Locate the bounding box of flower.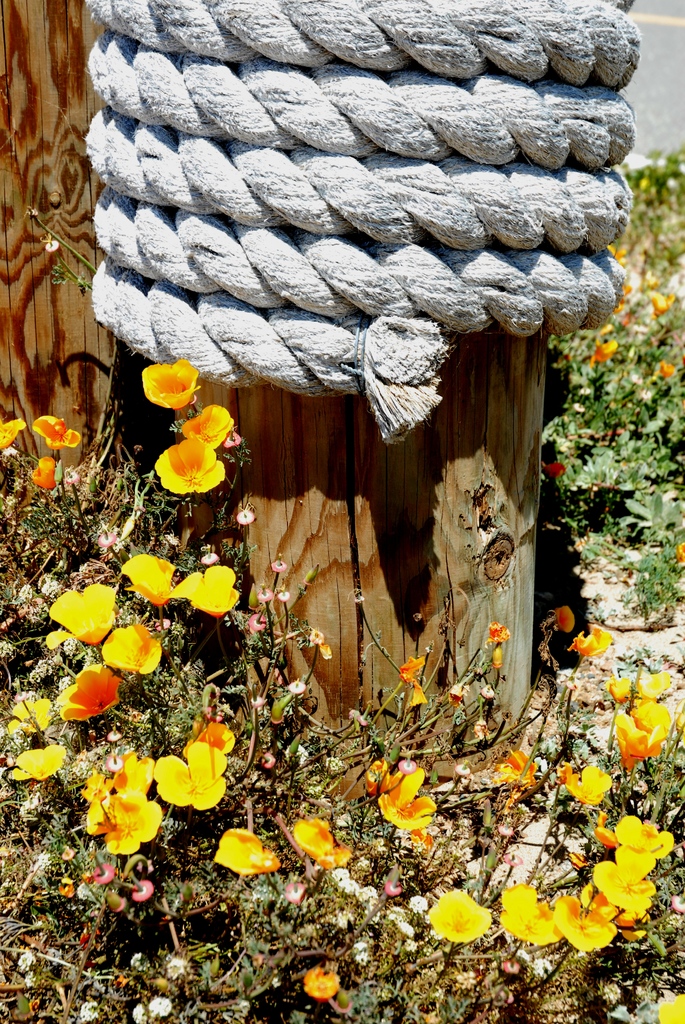
Bounding box: locate(262, 751, 276, 765).
